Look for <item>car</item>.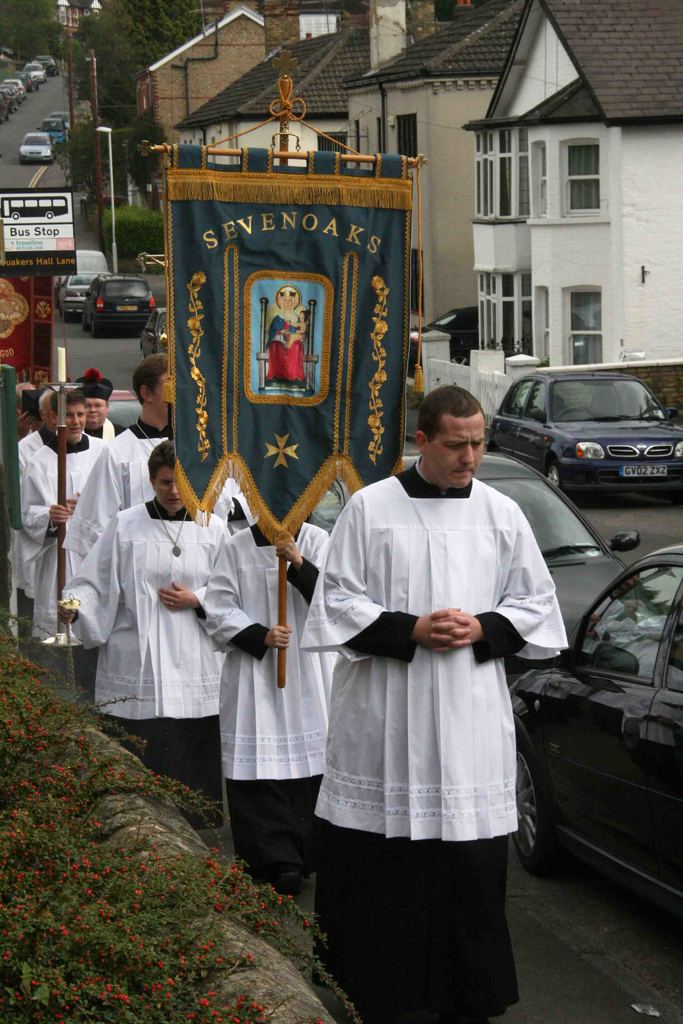
Found: BBox(513, 545, 682, 945).
